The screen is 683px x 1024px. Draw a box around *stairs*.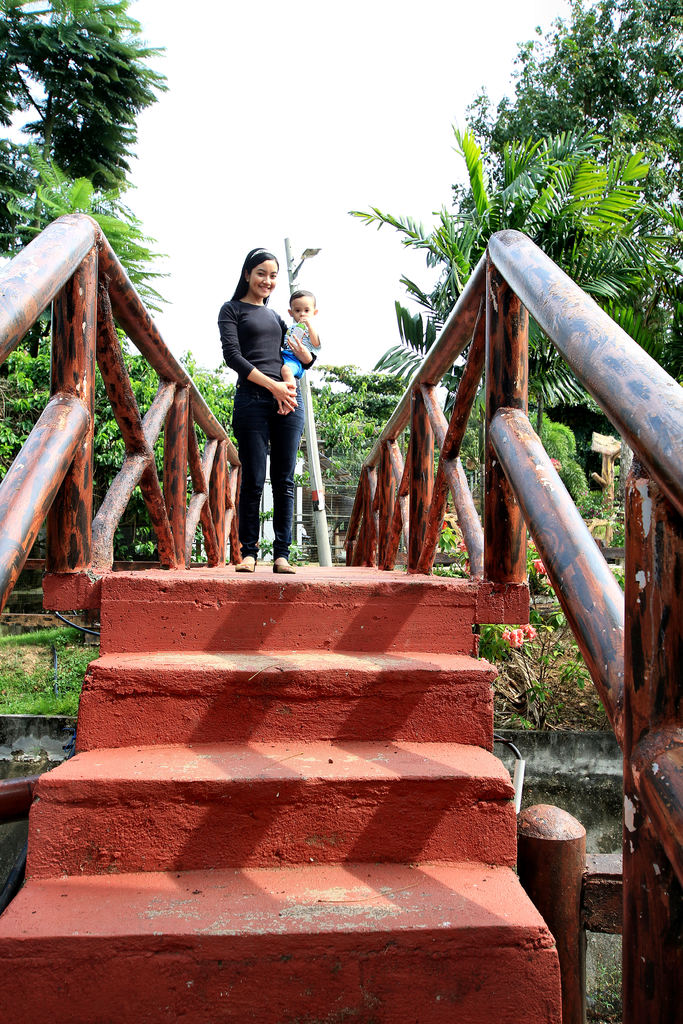
[0,567,560,1023].
